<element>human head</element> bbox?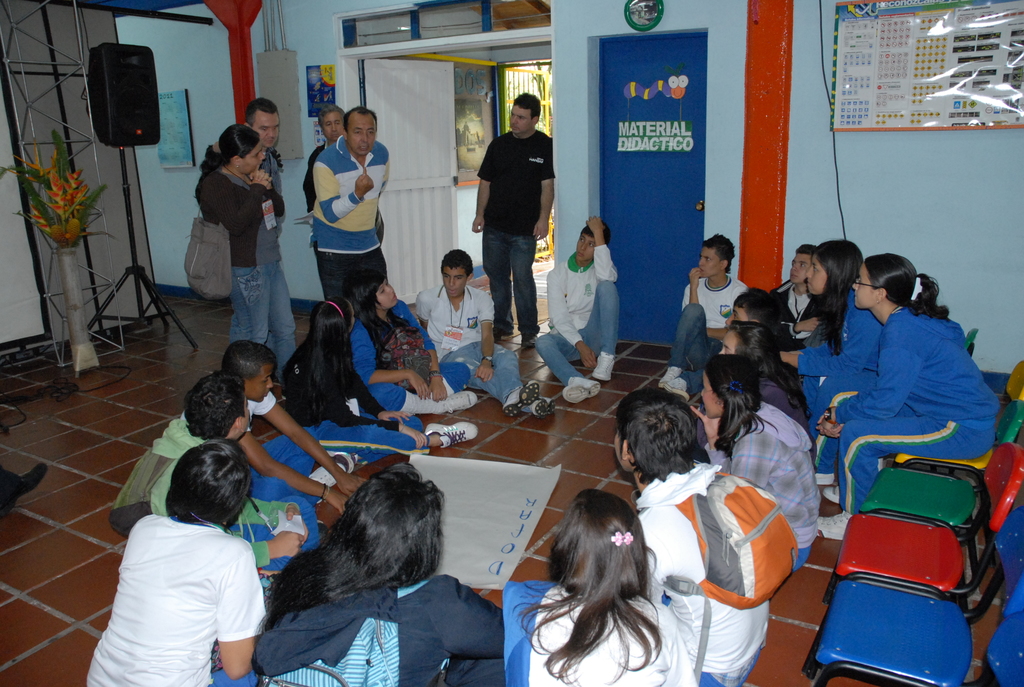
left=343, top=268, right=398, bottom=309
